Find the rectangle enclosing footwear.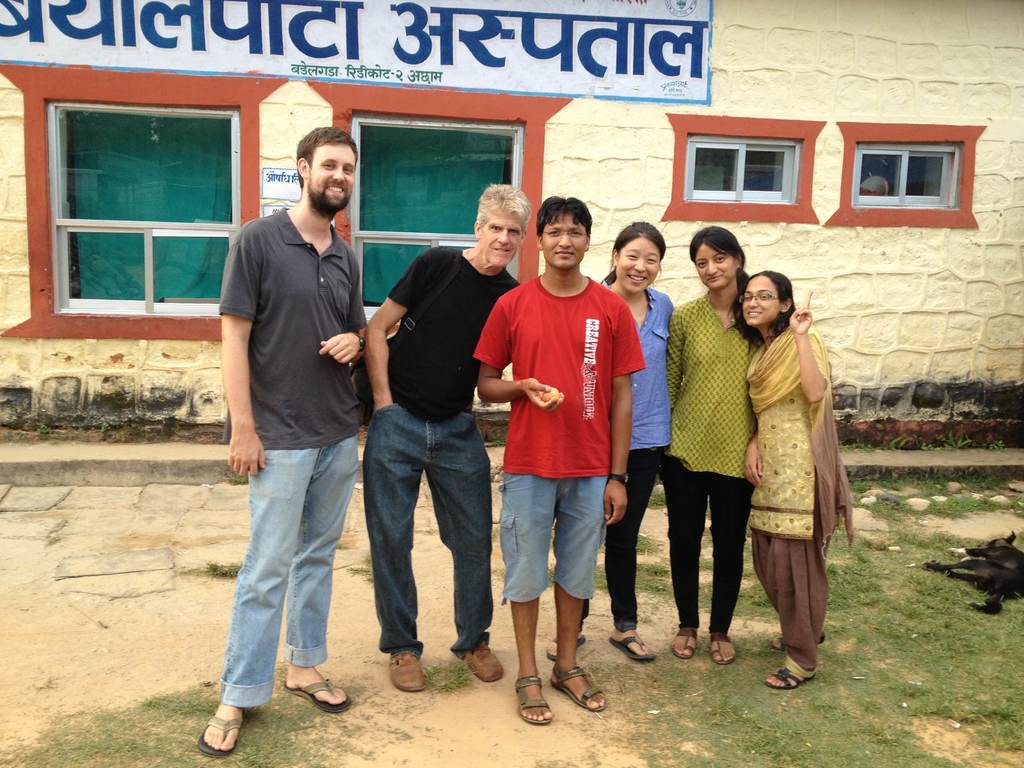
detection(284, 678, 350, 714).
